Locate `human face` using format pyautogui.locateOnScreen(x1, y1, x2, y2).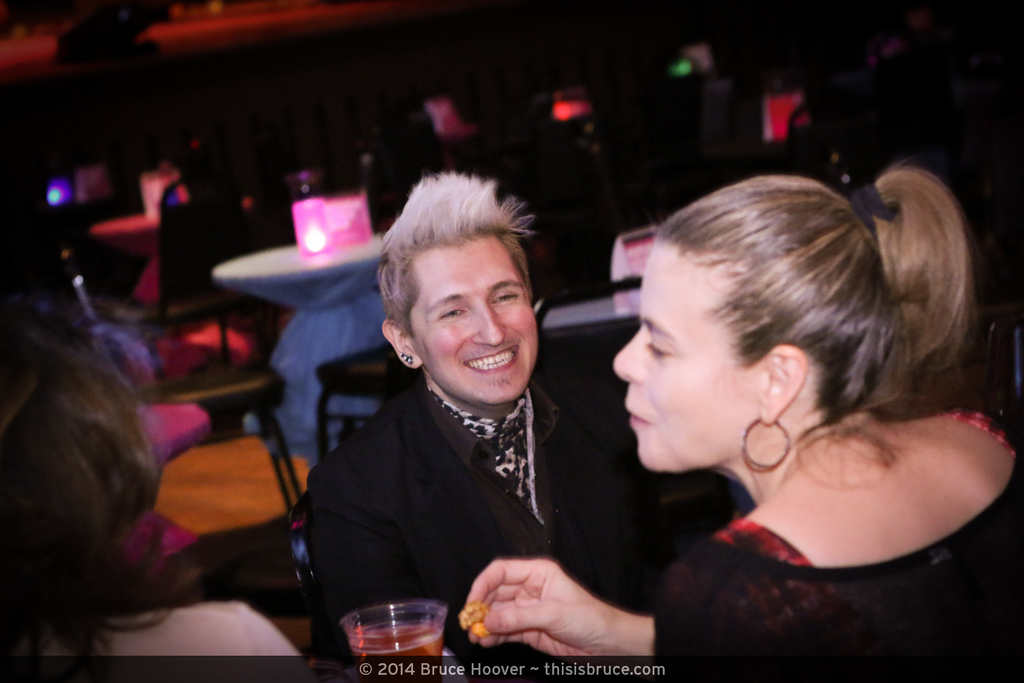
pyautogui.locateOnScreen(609, 236, 761, 473).
